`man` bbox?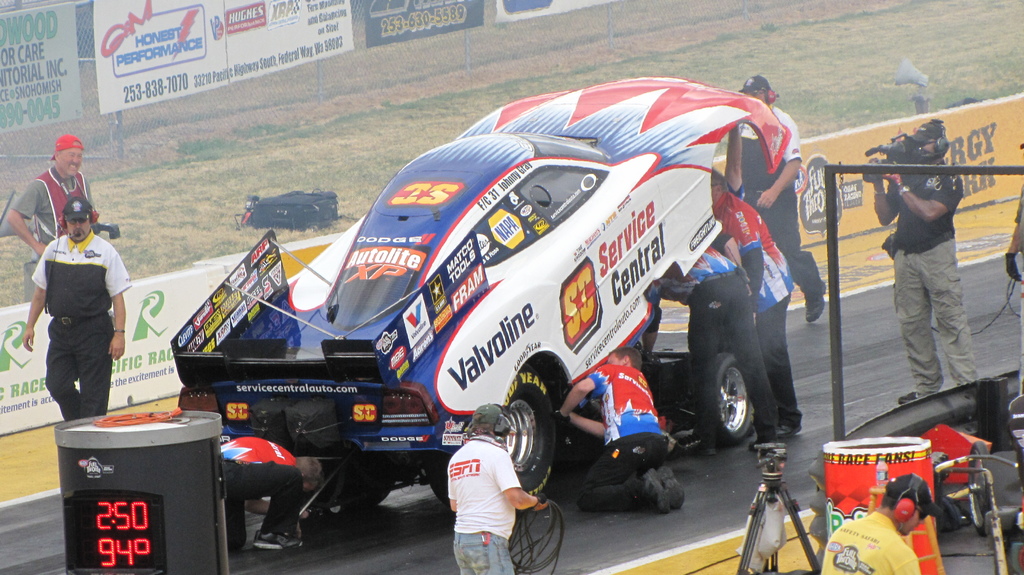
rect(6, 130, 99, 290)
